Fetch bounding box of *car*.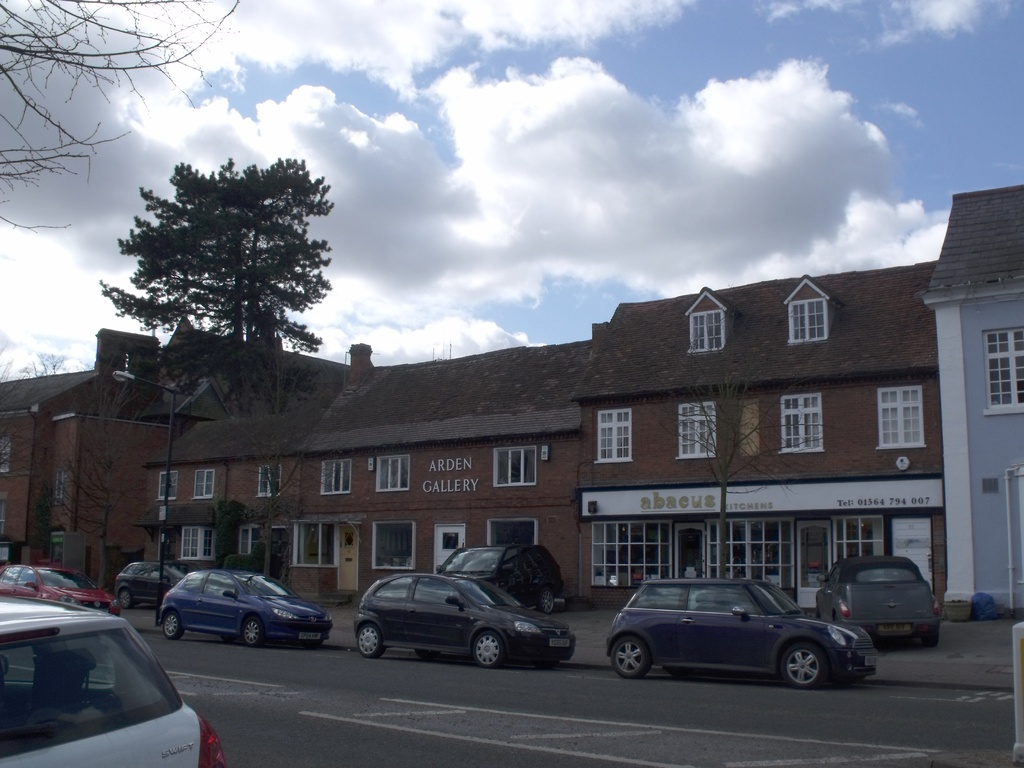
Bbox: region(0, 589, 223, 766).
